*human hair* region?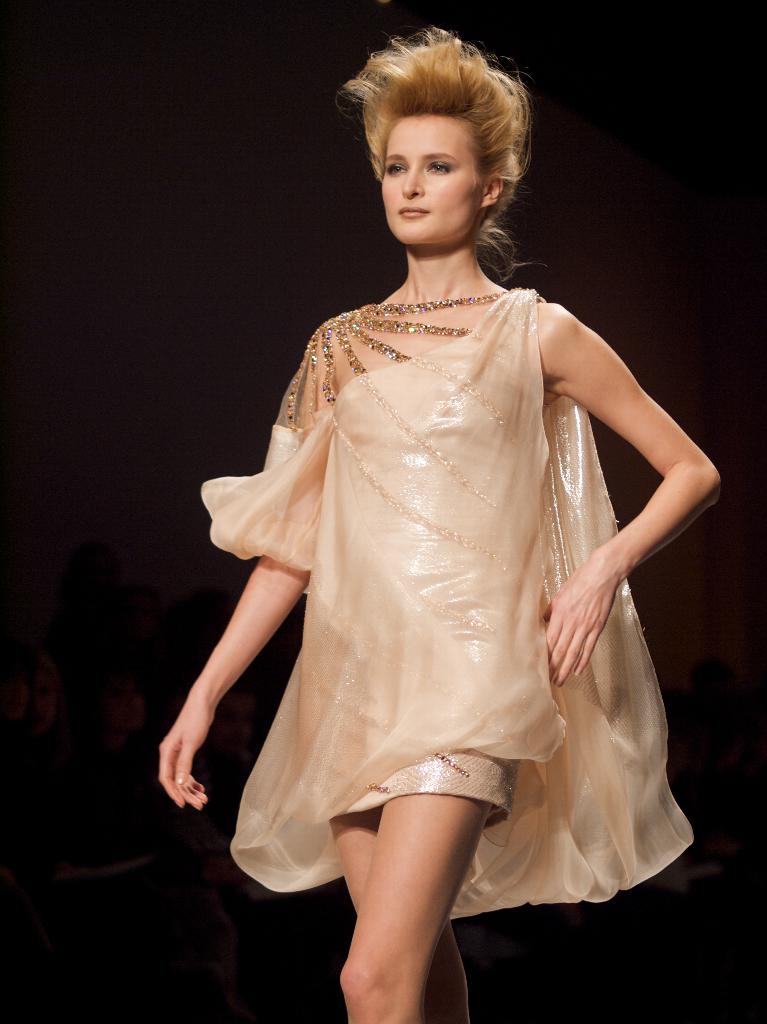
rect(338, 31, 553, 266)
